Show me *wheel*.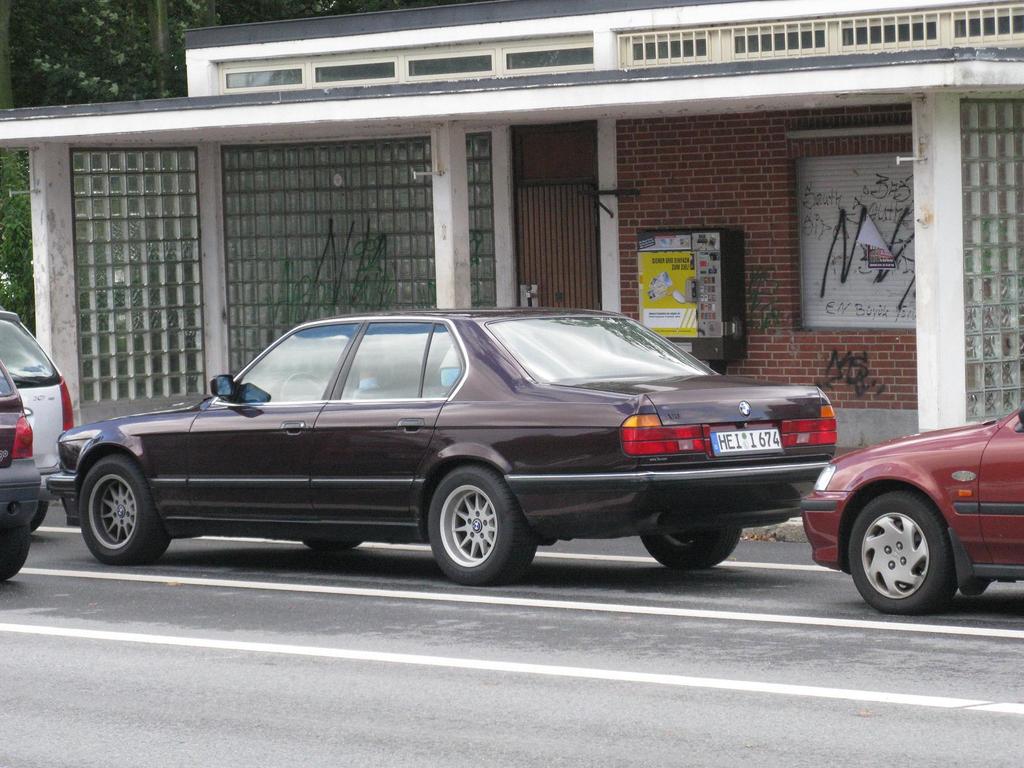
*wheel* is here: bbox(418, 474, 518, 580).
